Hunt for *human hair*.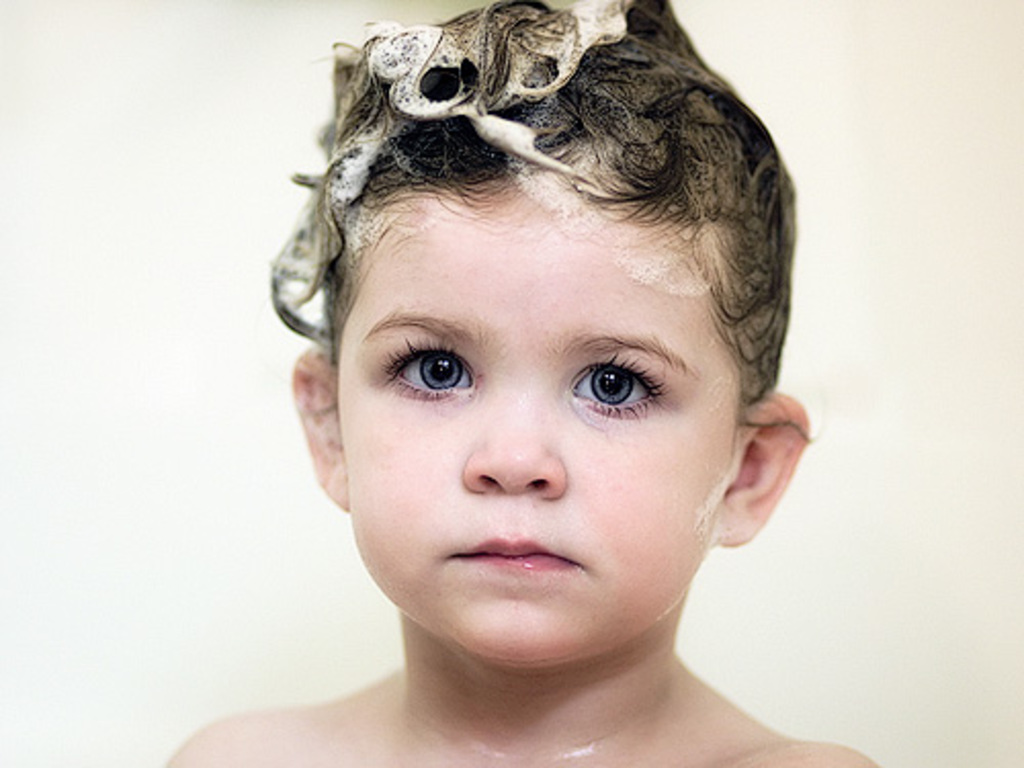
Hunted down at Rect(262, 6, 801, 551).
